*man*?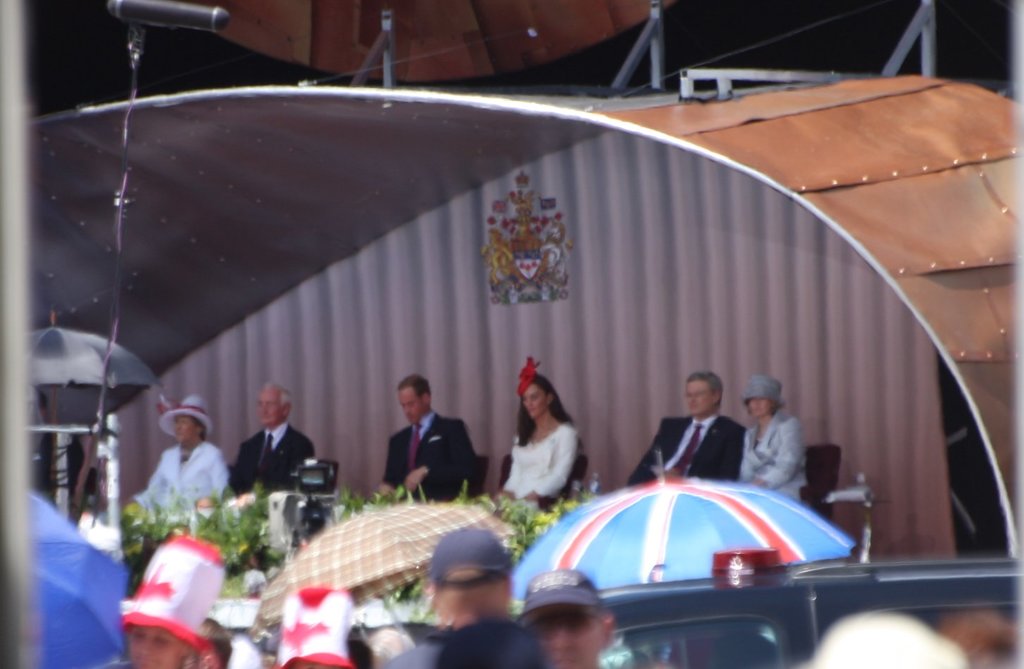
371, 381, 479, 509
